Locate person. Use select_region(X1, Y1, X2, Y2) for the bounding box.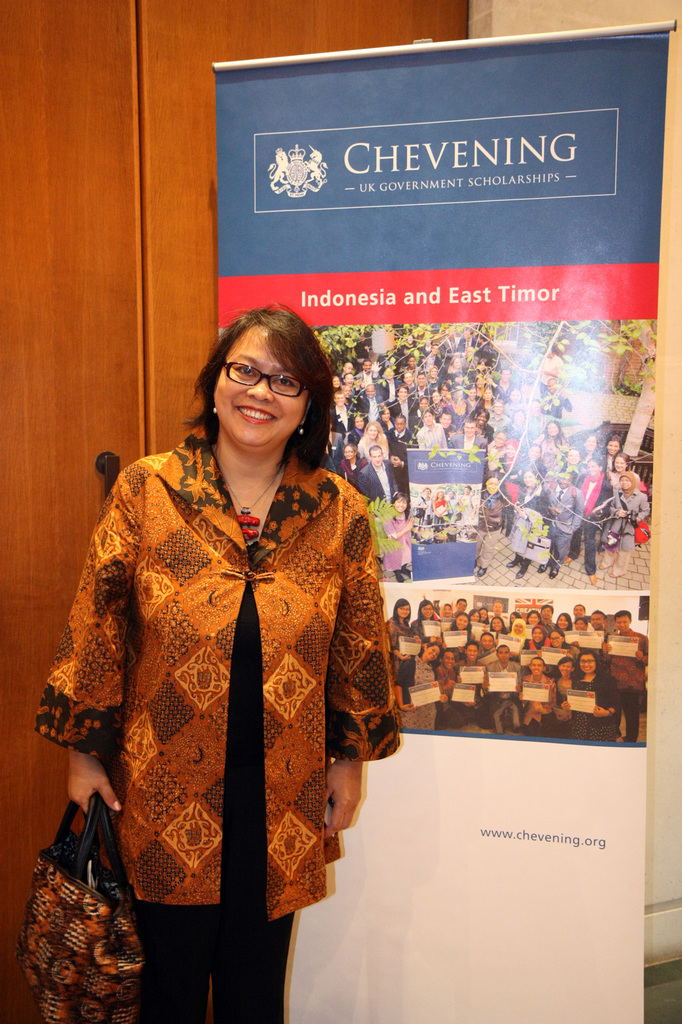
select_region(469, 604, 477, 625).
